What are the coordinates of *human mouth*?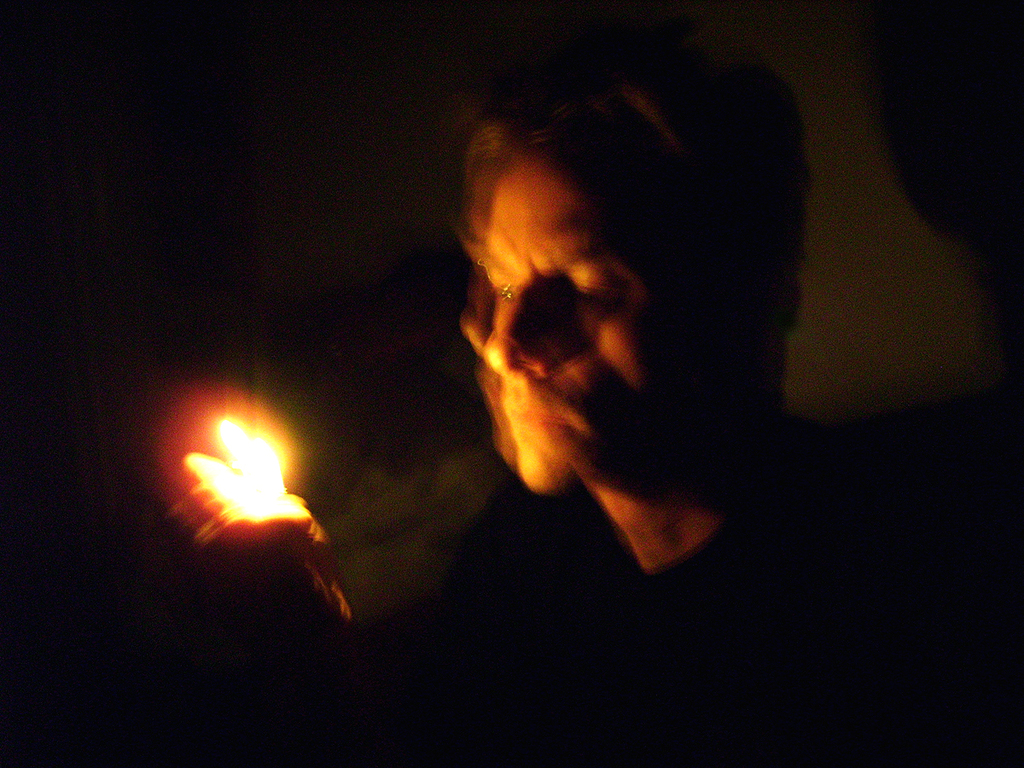
(x1=510, y1=410, x2=573, y2=429).
